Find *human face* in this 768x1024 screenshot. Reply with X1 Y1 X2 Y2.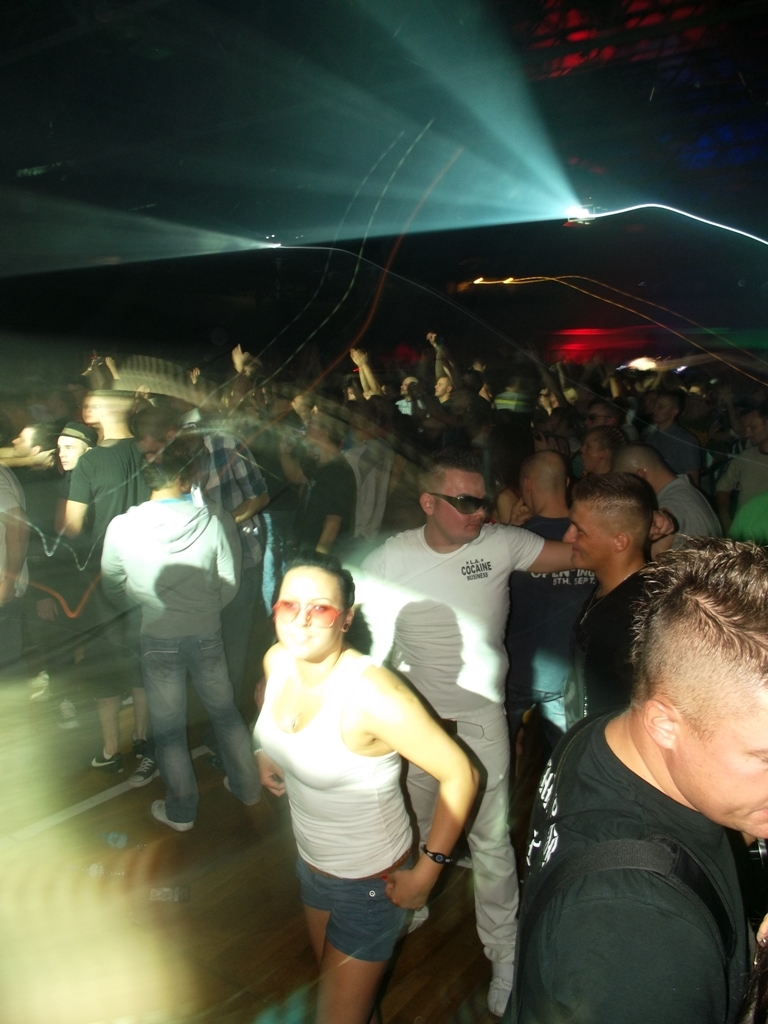
673 689 767 838.
